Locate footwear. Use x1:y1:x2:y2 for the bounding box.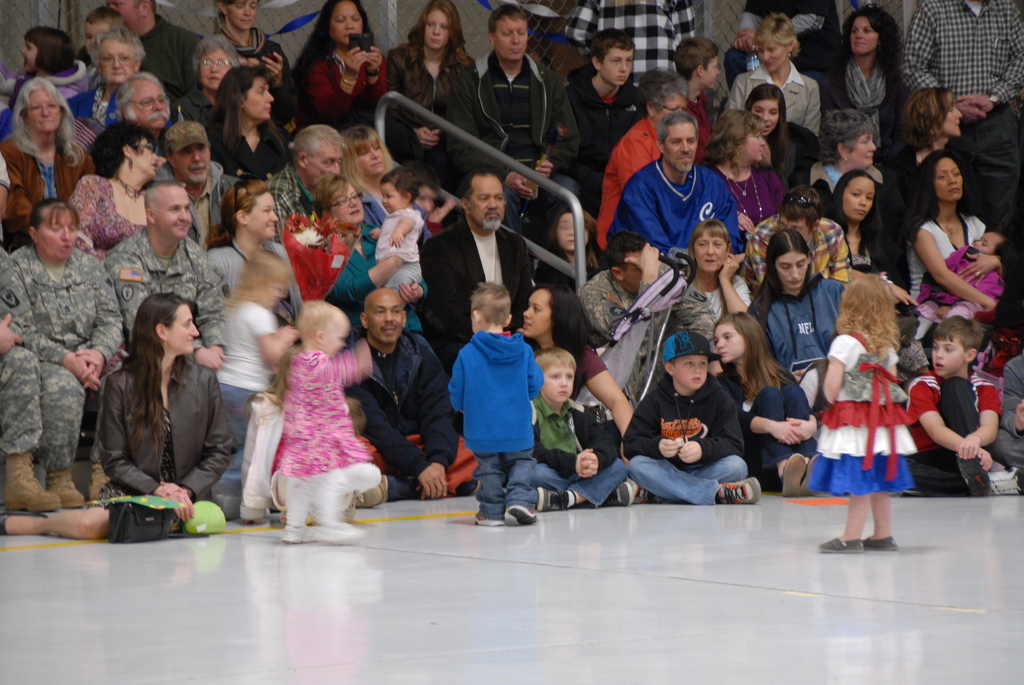
559:486:586:512.
